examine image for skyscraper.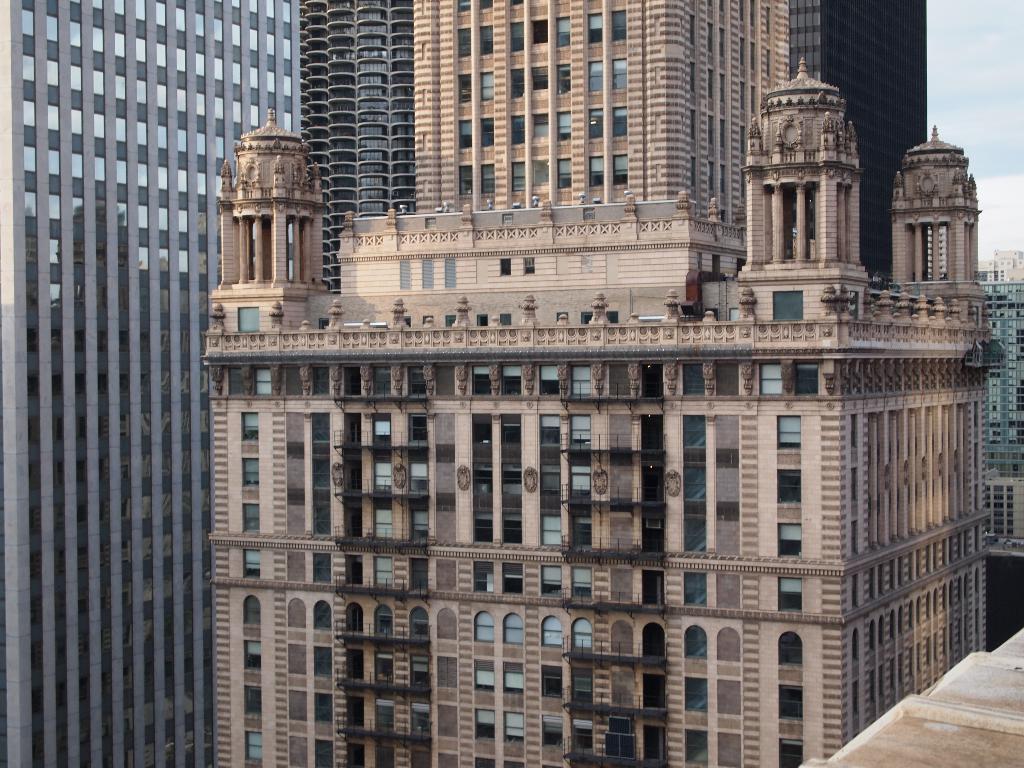
Examination result: bbox=(785, 0, 929, 286).
